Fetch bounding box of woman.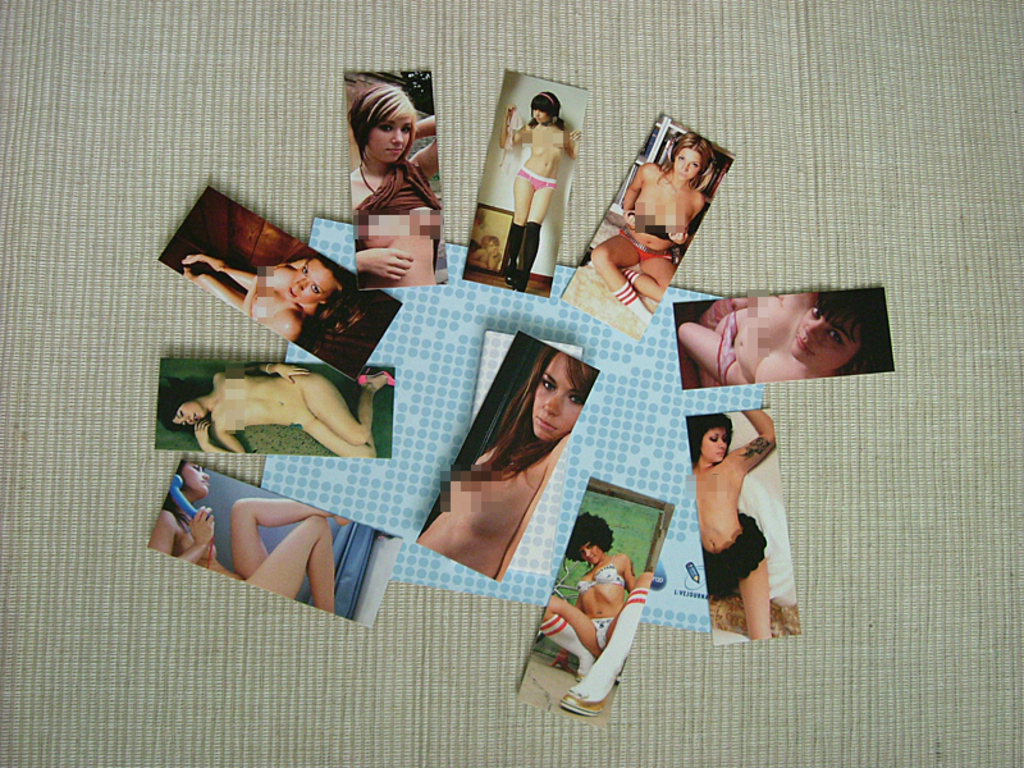
Bbox: [684,413,778,643].
